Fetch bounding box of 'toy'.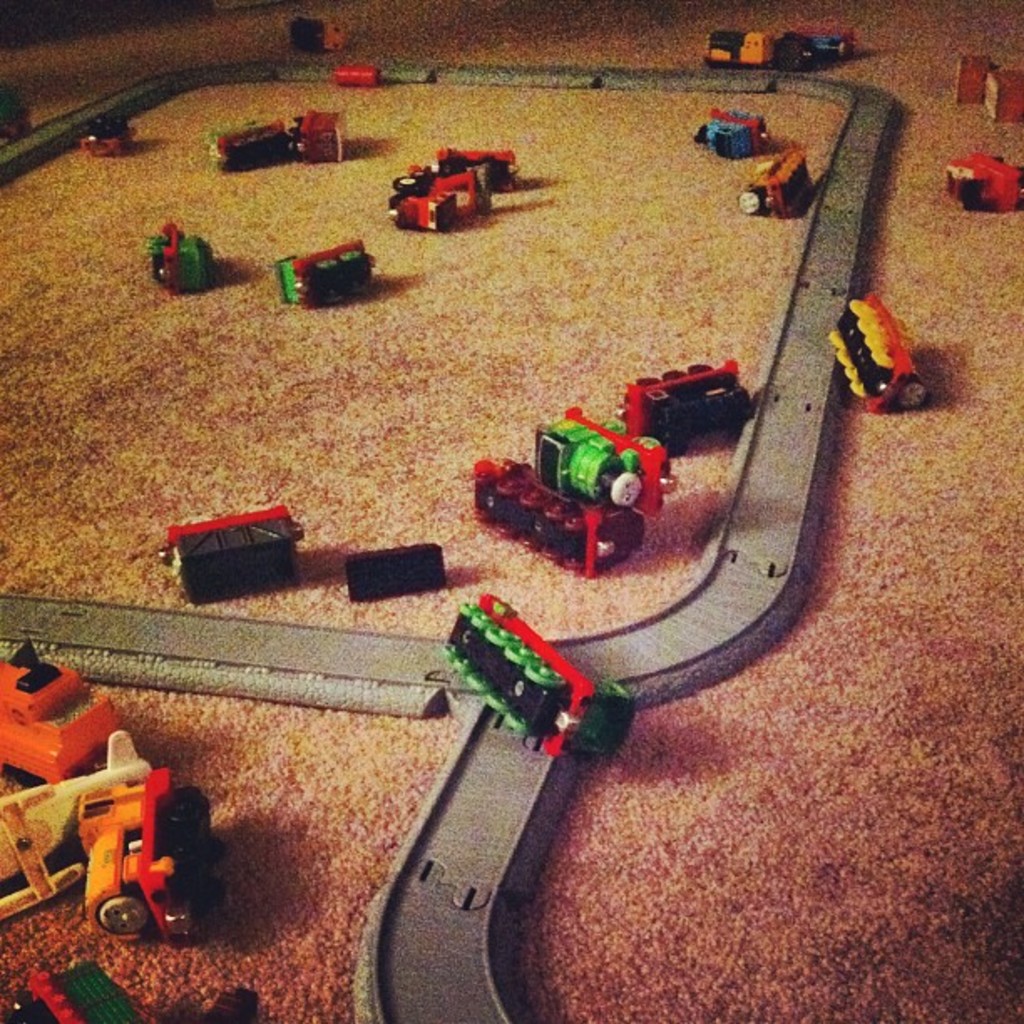
Bbox: 0, 634, 115, 791.
